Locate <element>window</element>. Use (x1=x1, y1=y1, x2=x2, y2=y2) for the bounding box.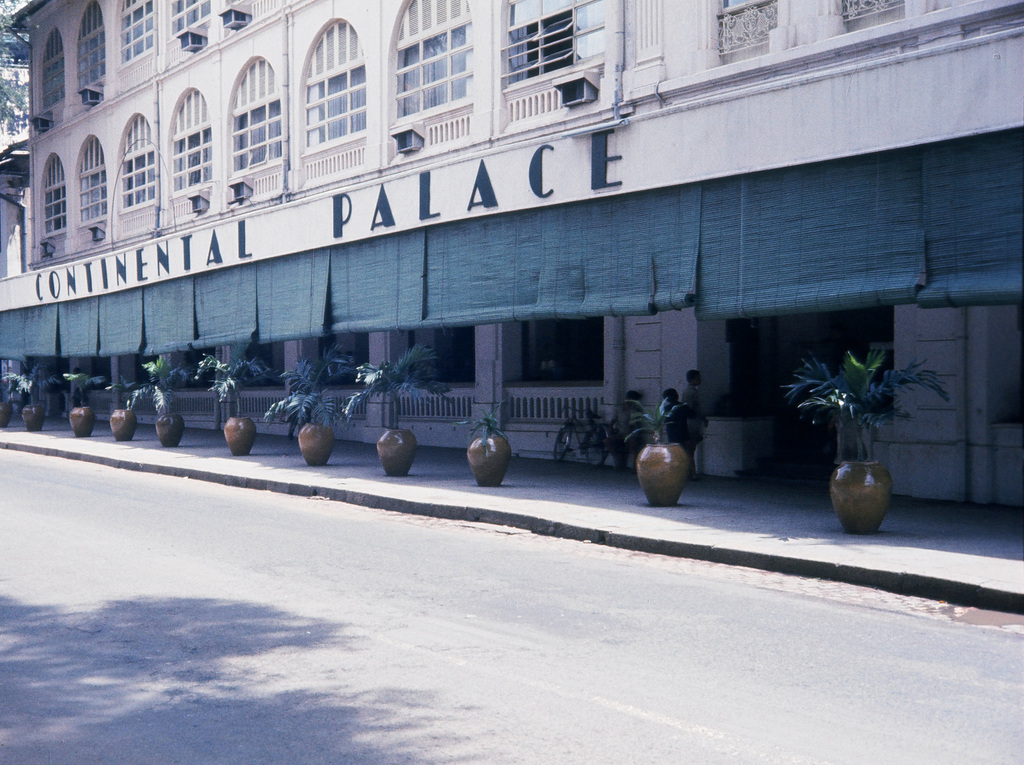
(x1=116, y1=0, x2=163, y2=66).
